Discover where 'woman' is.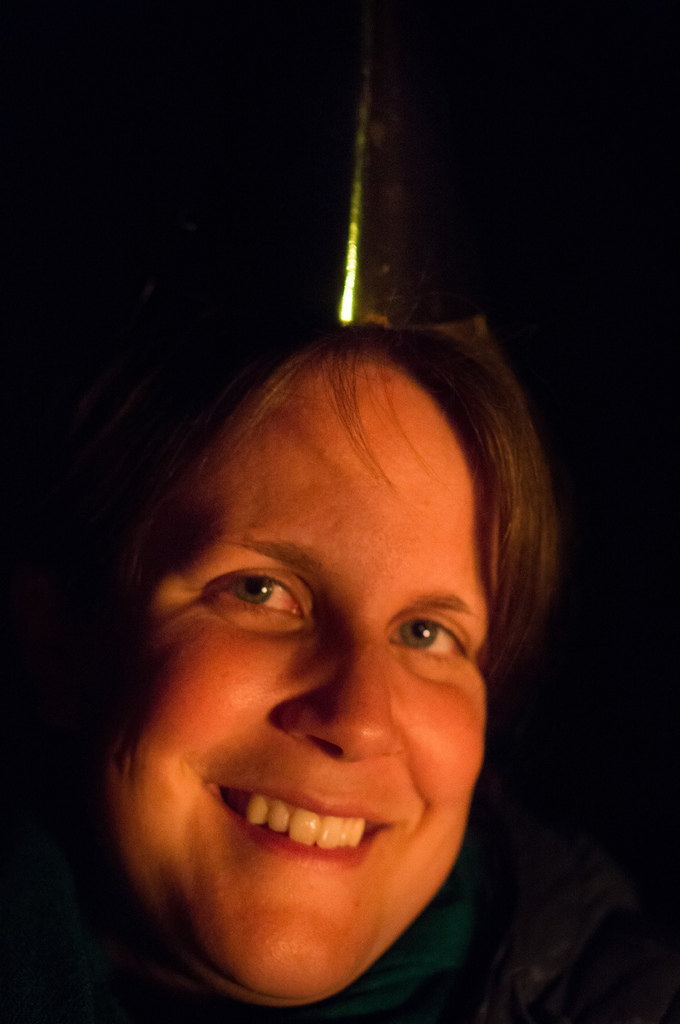
Discovered at region(36, 312, 558, 1023).
